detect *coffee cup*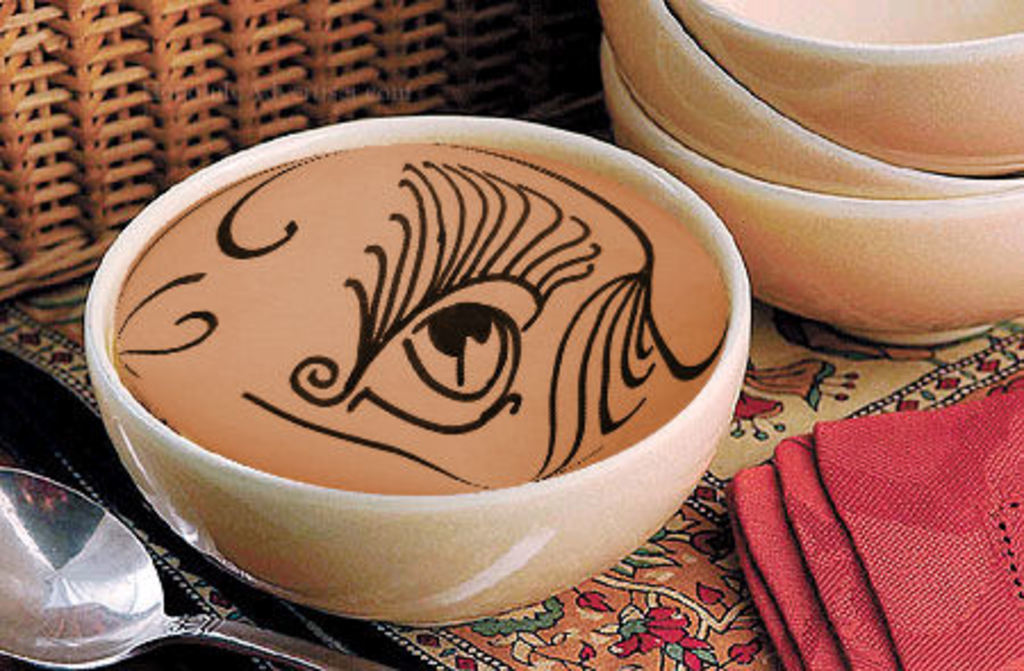
locate(596, 0, 1022, 198)
